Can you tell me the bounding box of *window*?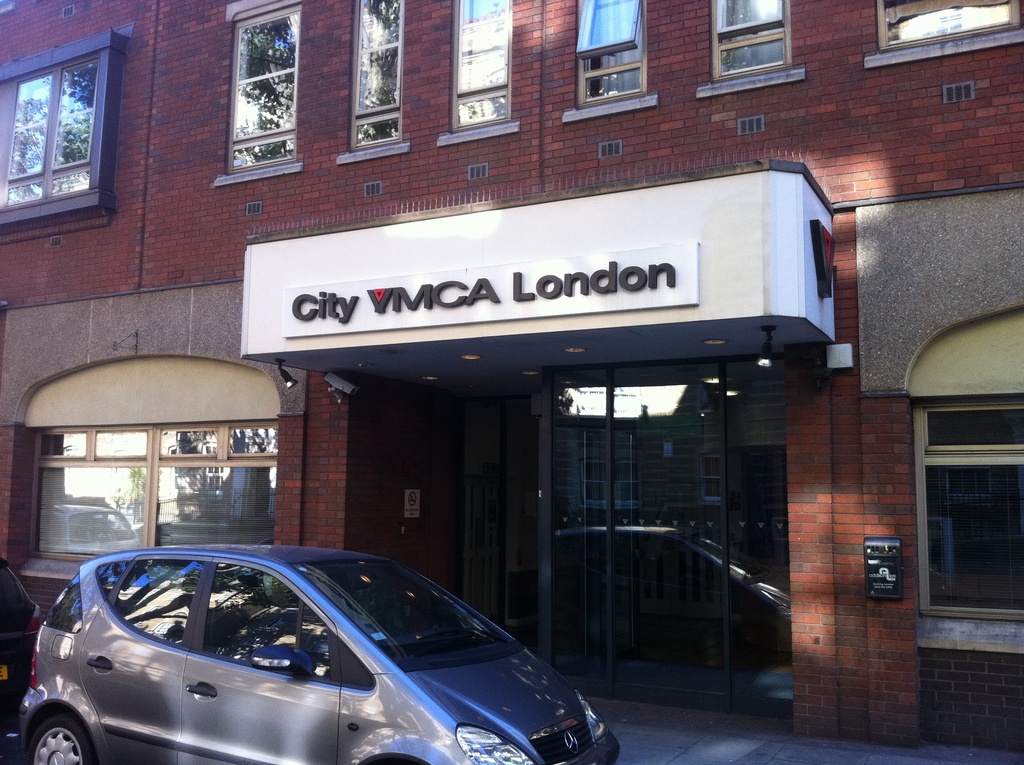
pyautogui.locateOnScreen(901, 394, 1023, 616).
